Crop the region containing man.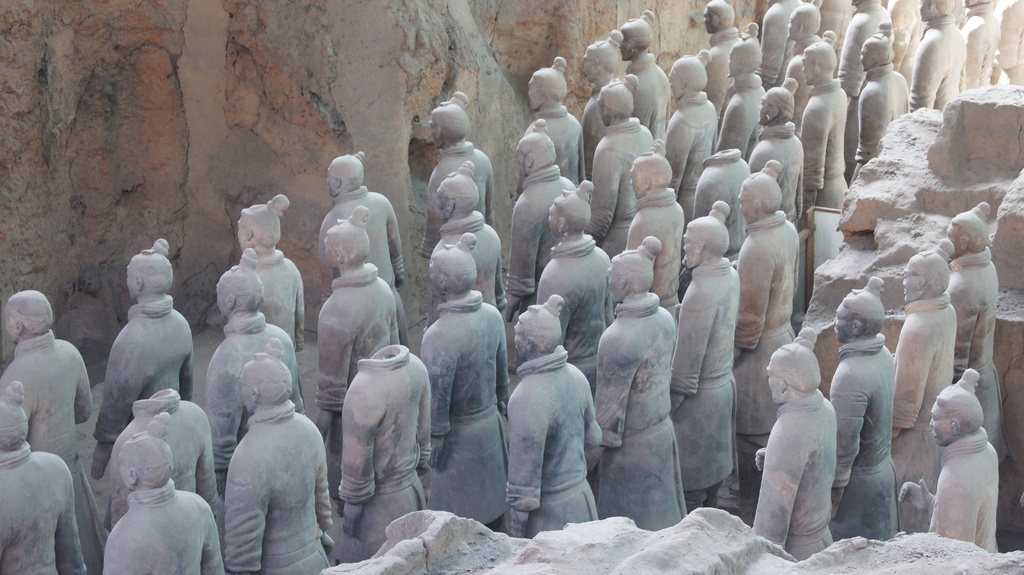
Crop region: 840,281,900,542.
